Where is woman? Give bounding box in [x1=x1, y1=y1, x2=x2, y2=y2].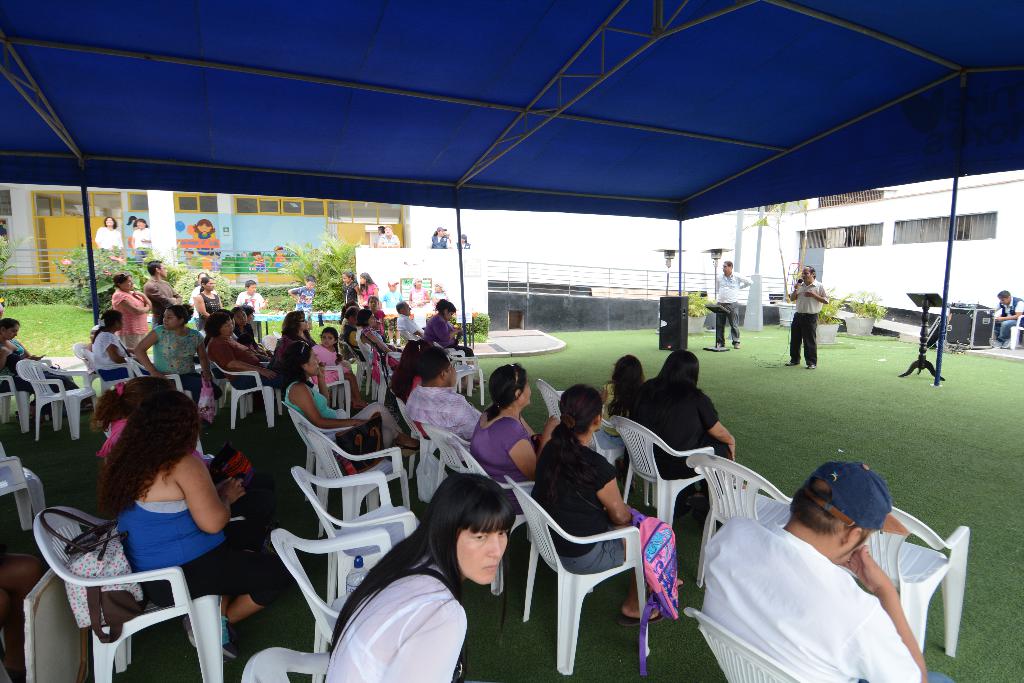
[x1=471, y1=362, x2=559, y2=513].
